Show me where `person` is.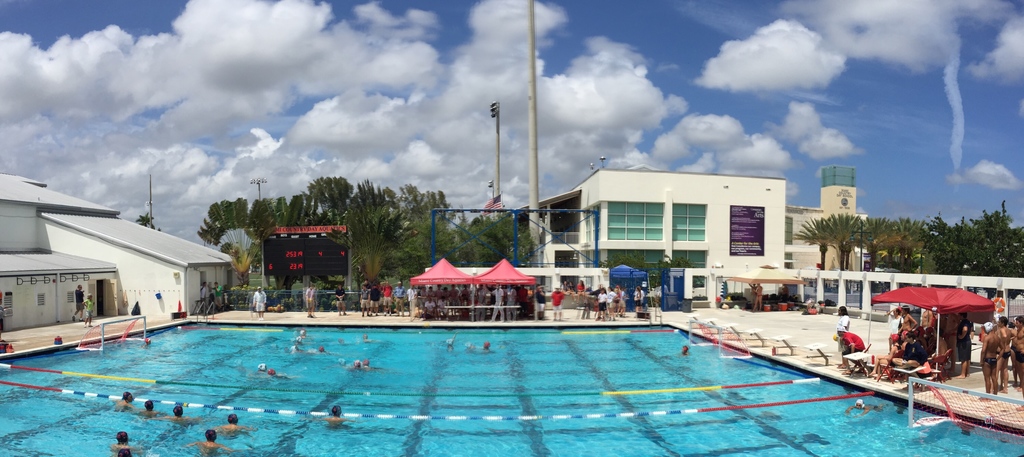
`person` is at rect(841, 397, 887, 423).
